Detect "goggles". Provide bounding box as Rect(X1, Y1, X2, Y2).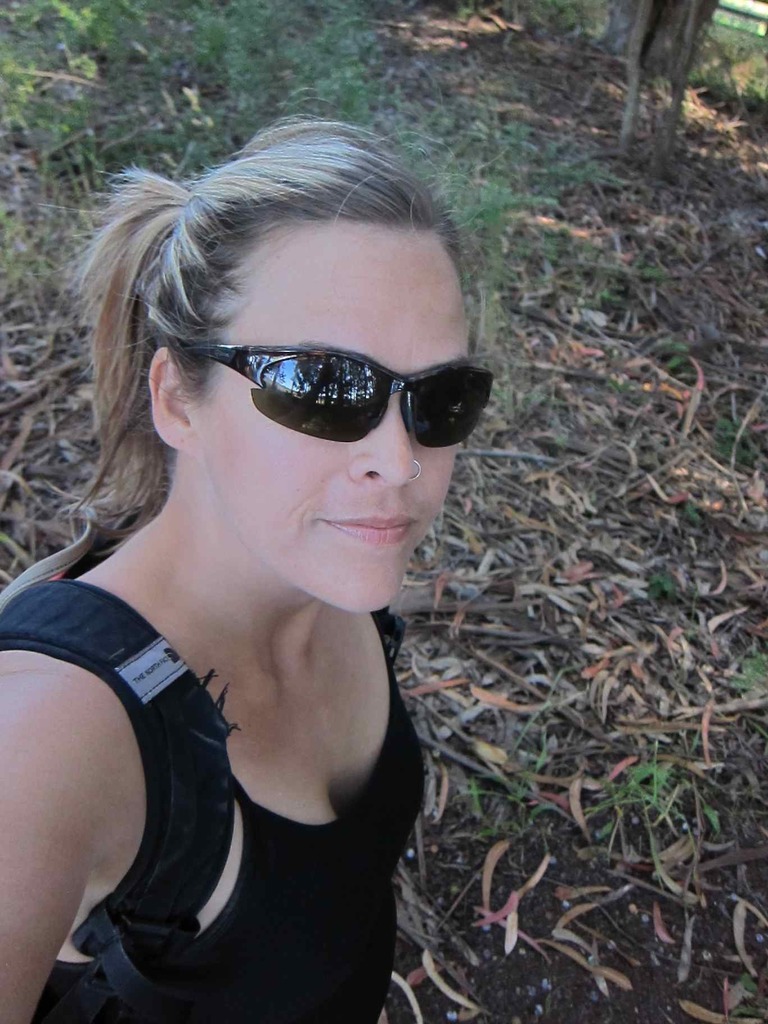
Rect(197, 342, 500, 452).
